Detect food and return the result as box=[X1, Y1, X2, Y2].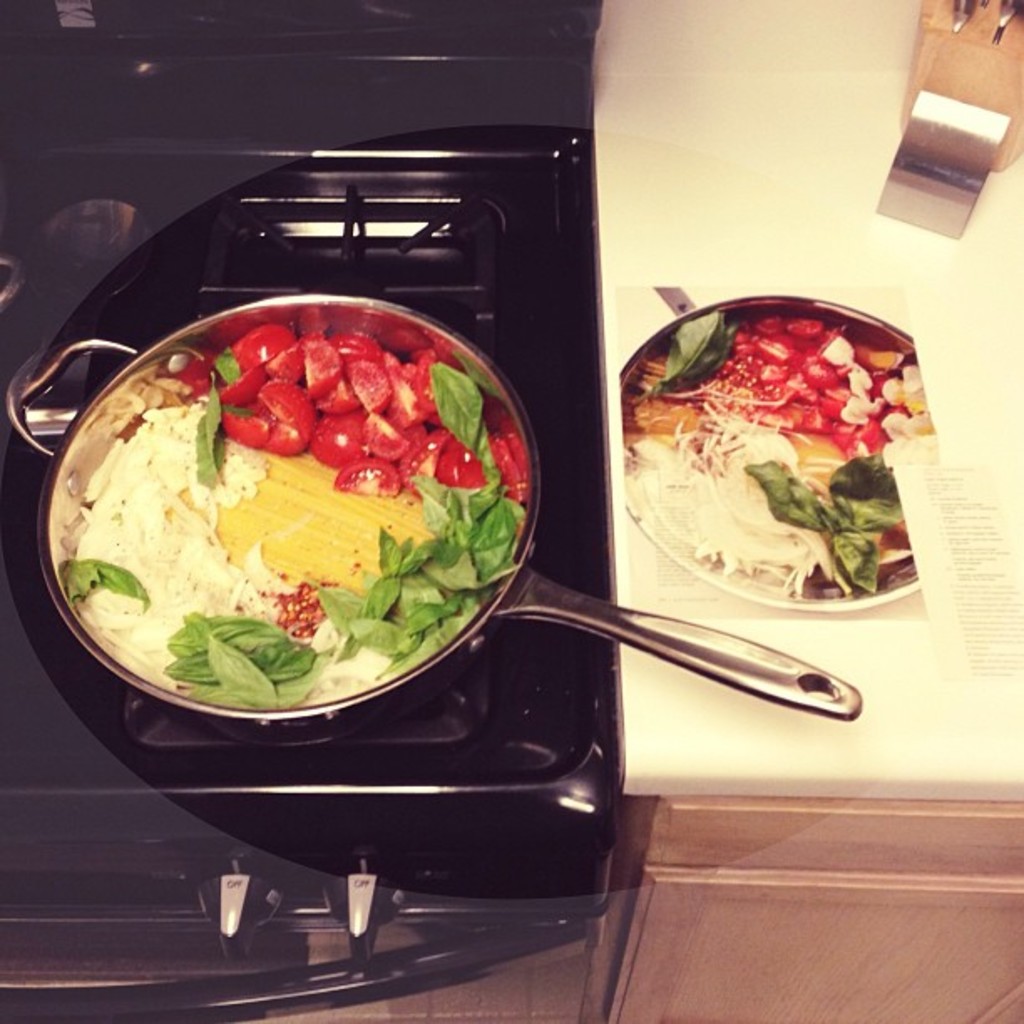
box=[204, 323, 517, 497].
